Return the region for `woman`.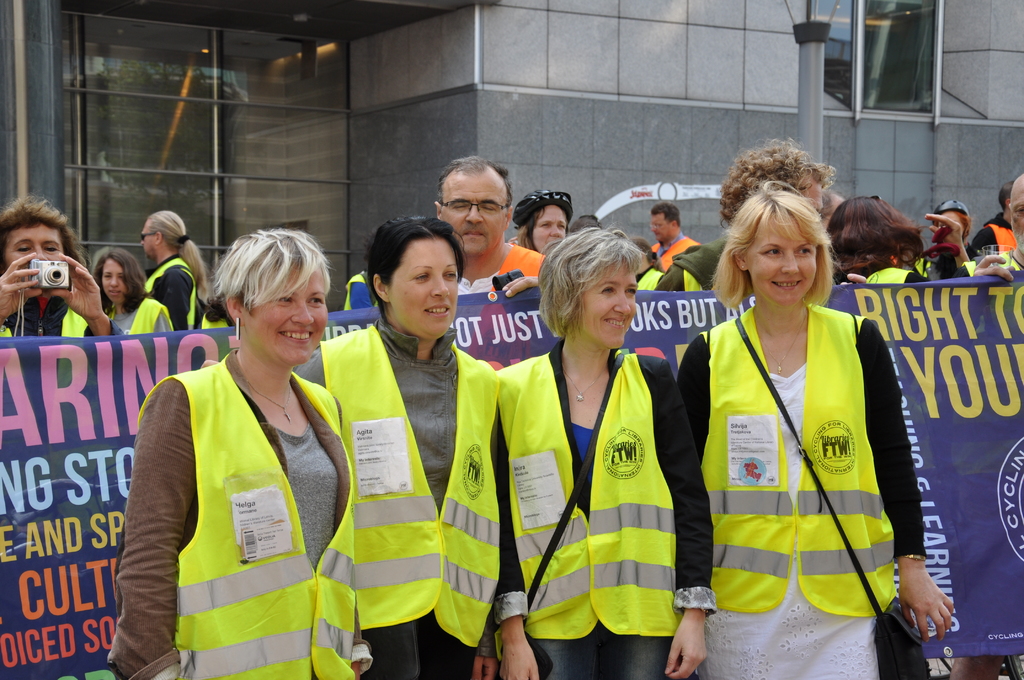
box=[484, 231, 714, 679].
